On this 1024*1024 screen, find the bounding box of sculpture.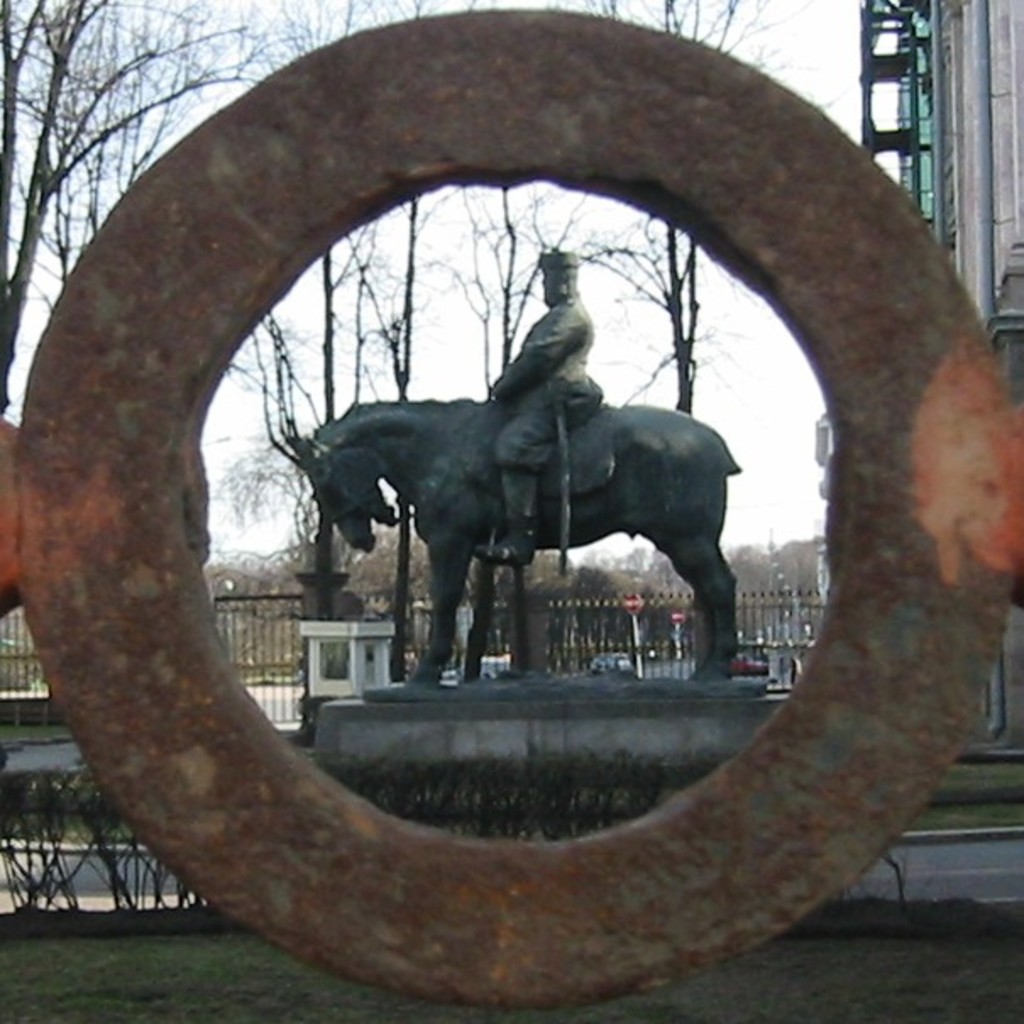
Bounding box: BBox(289, 271, 794, 716).
